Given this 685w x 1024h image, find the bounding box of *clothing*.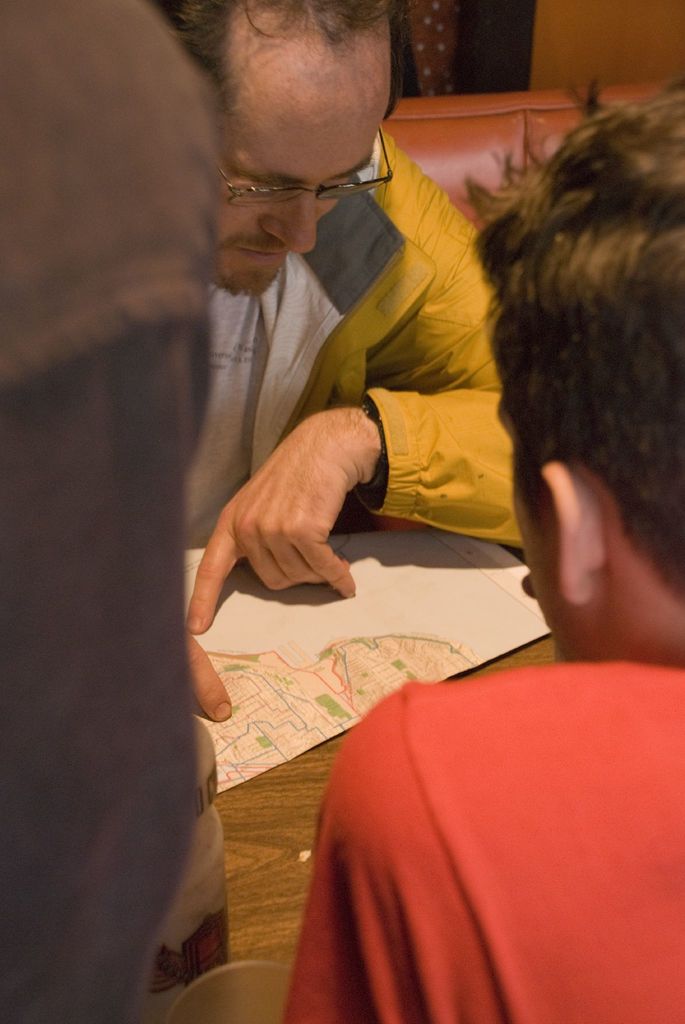
x1=276 y1=628 x2=653 y2=1011.
